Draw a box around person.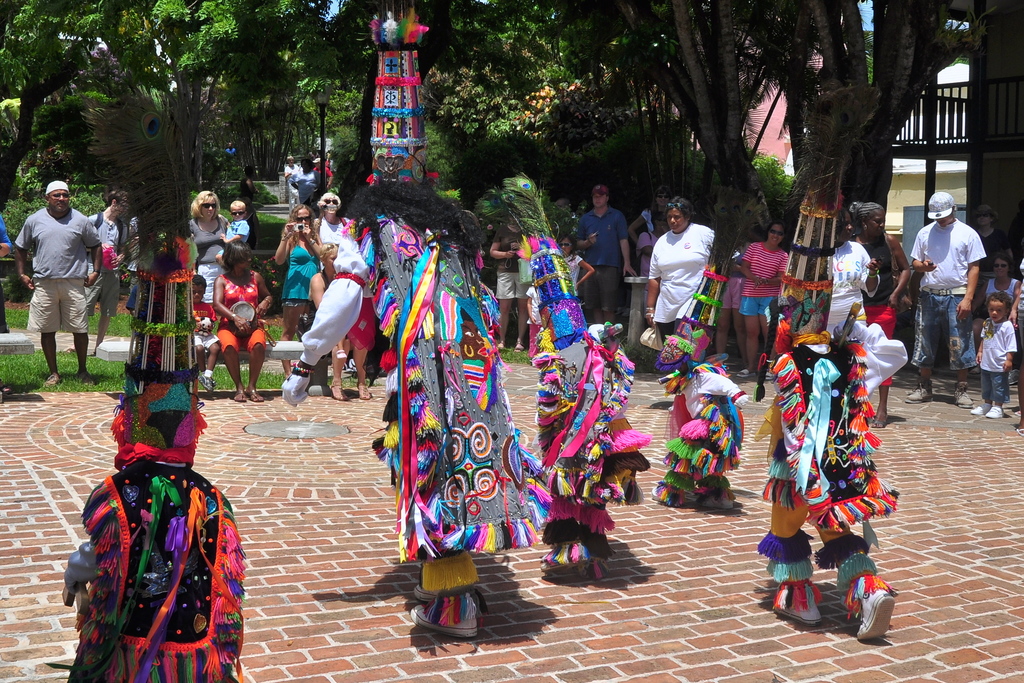
bbox(220, 194, 252, 269).
